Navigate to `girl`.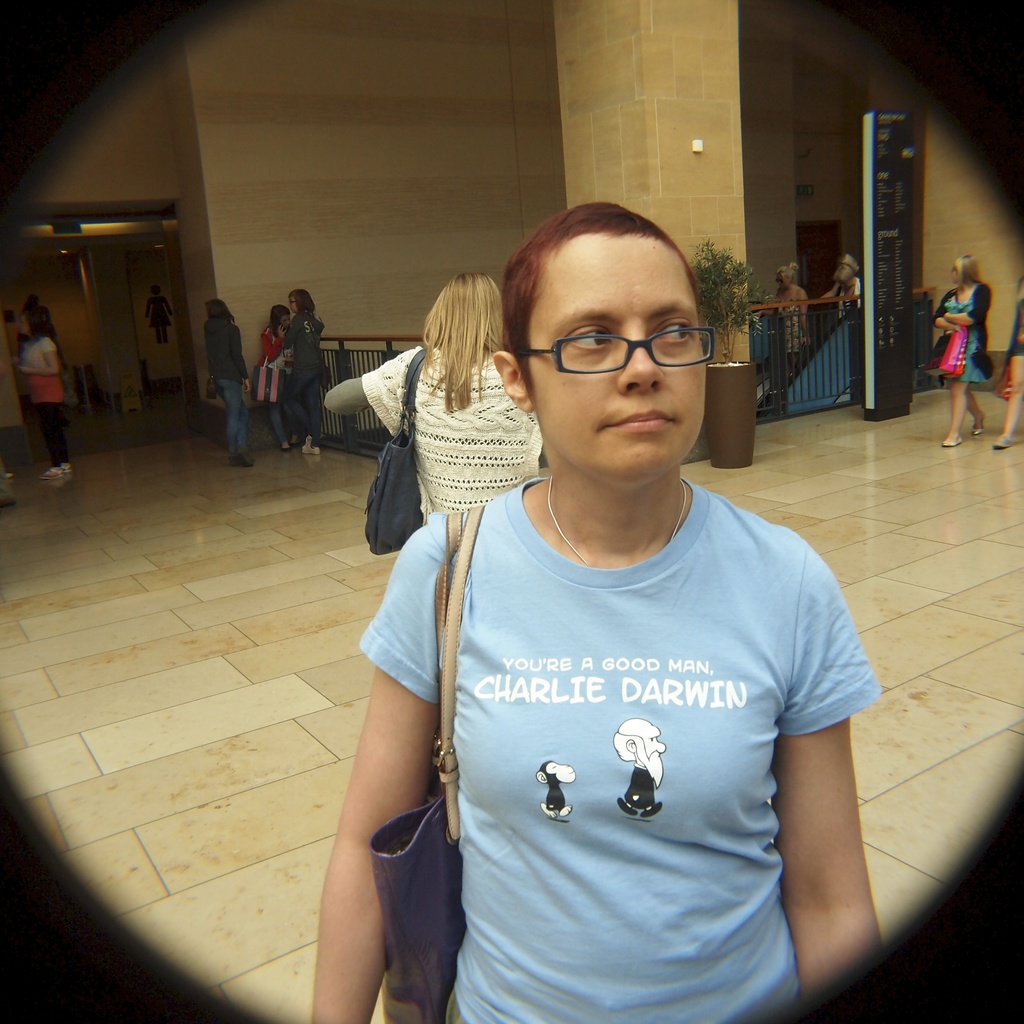
Navigation target: 302/198/888/1023.
